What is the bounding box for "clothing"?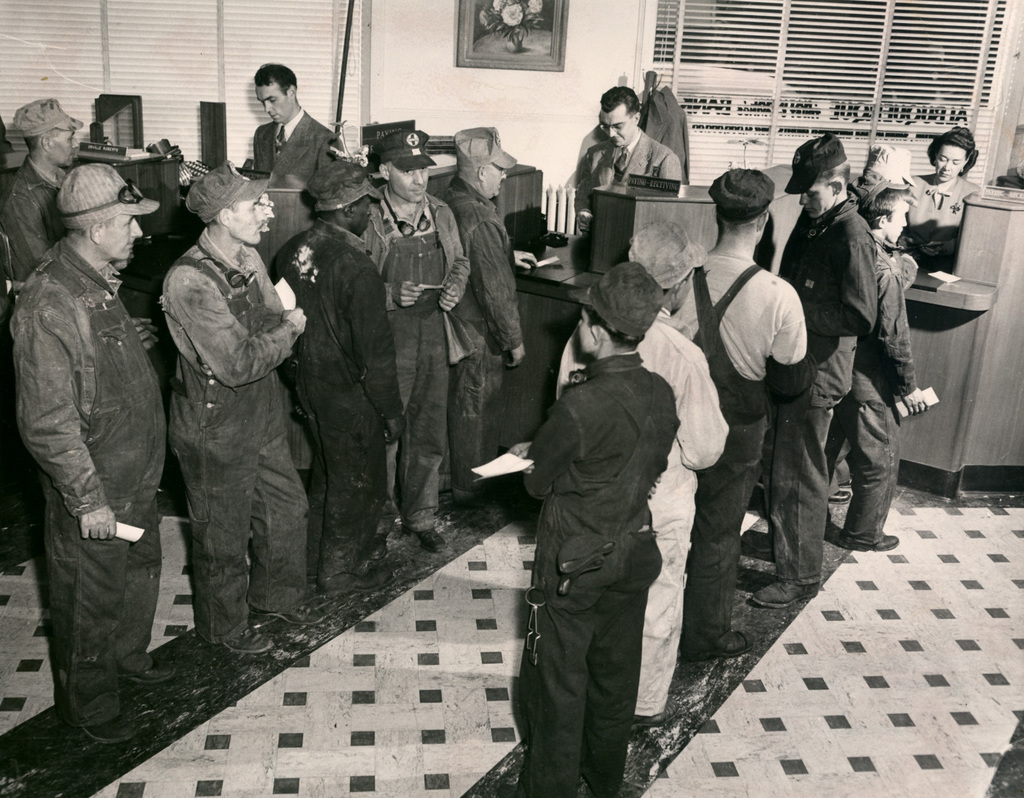
(left=161, top=231, right=310, bottom=628).
